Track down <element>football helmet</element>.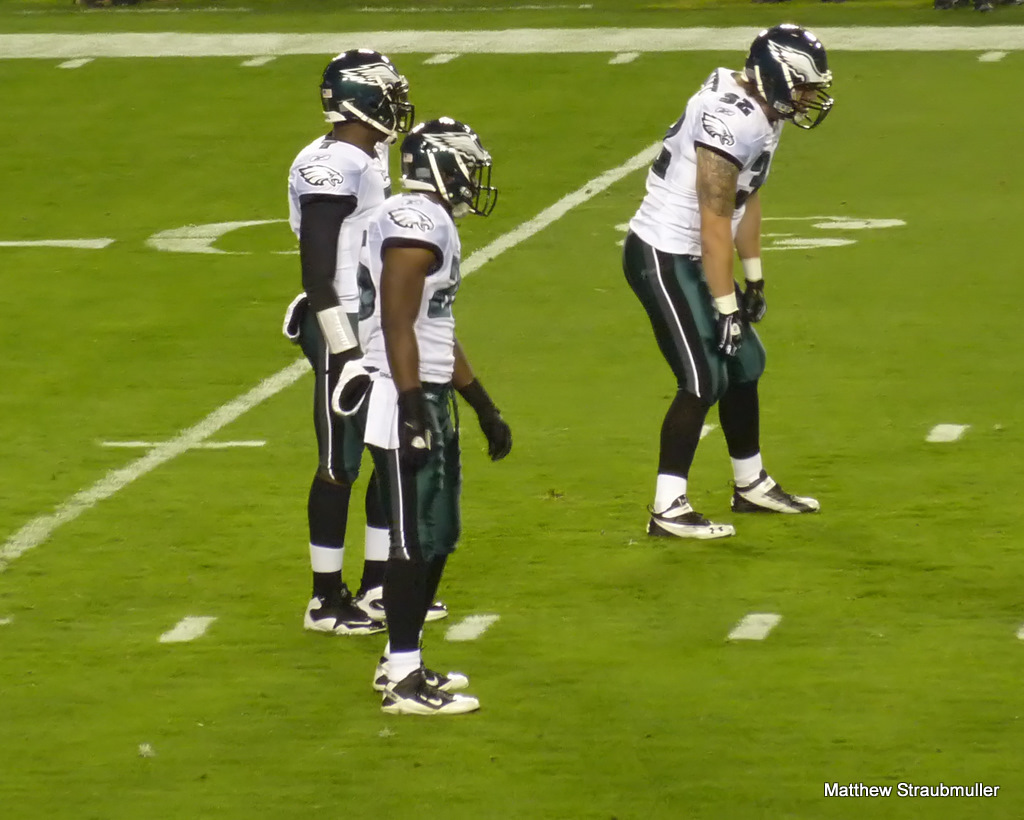
Tracked to bbox=(742, 22, 844, 131).
